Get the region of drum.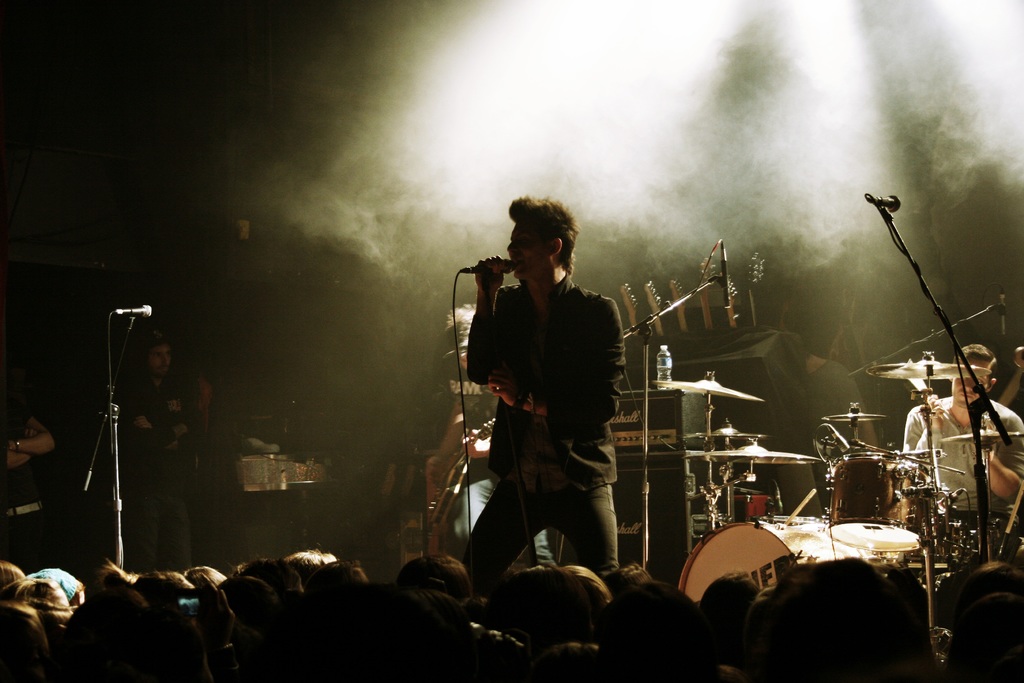
[x1=825, y1=451, x2=932, y2=551].
